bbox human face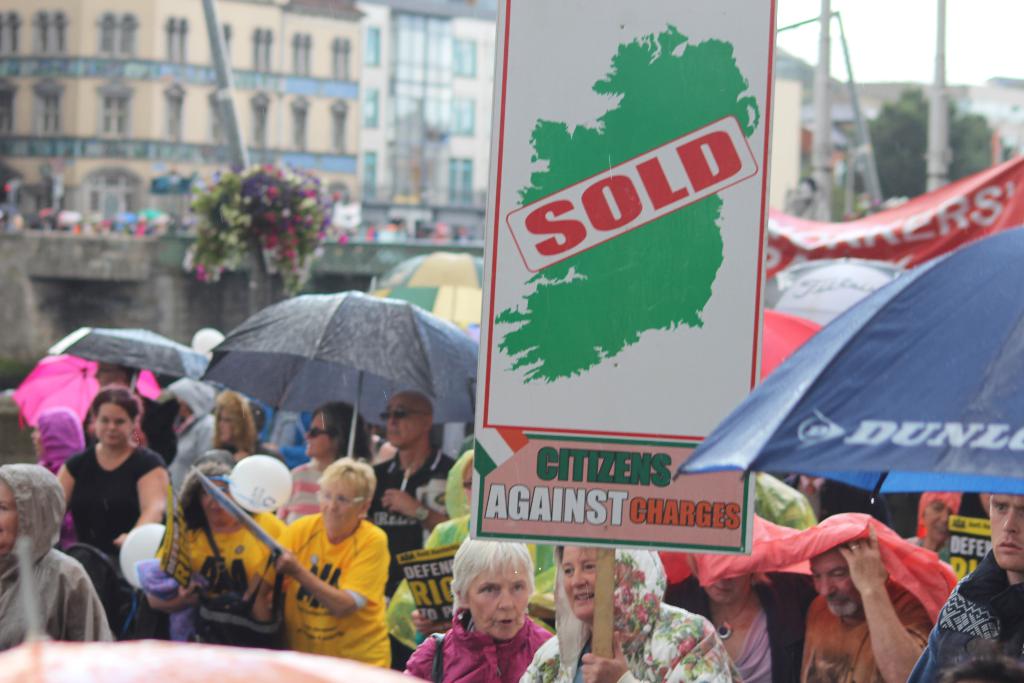
<bbox>384, 393, 419, 448</bbox>
